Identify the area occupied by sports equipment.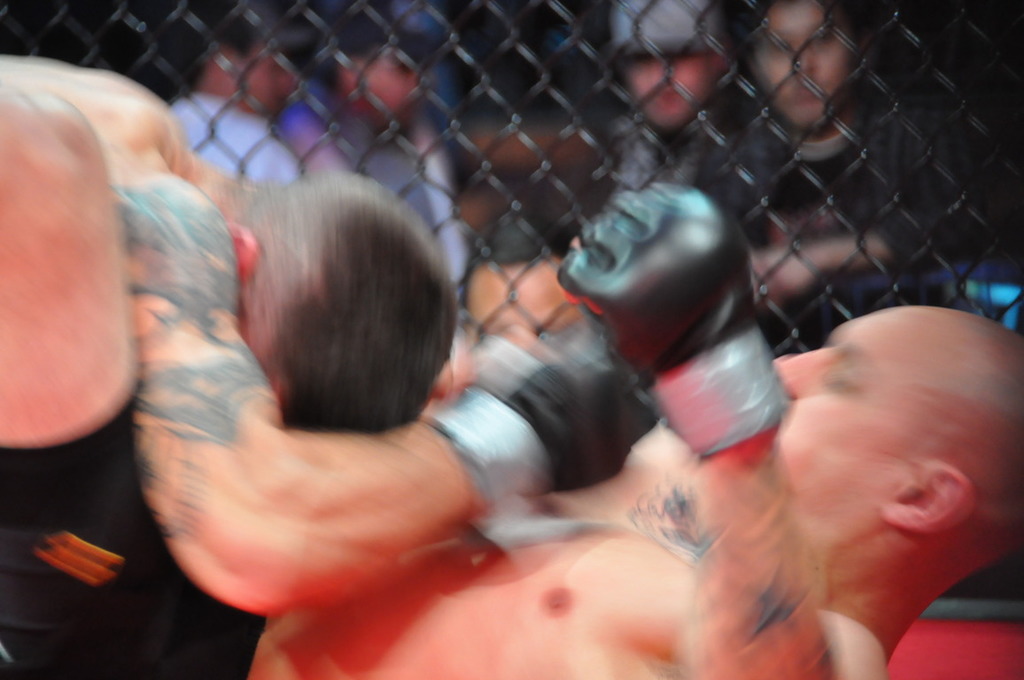
Area: (x1=426, y1=315, x2=668, y2=537).
